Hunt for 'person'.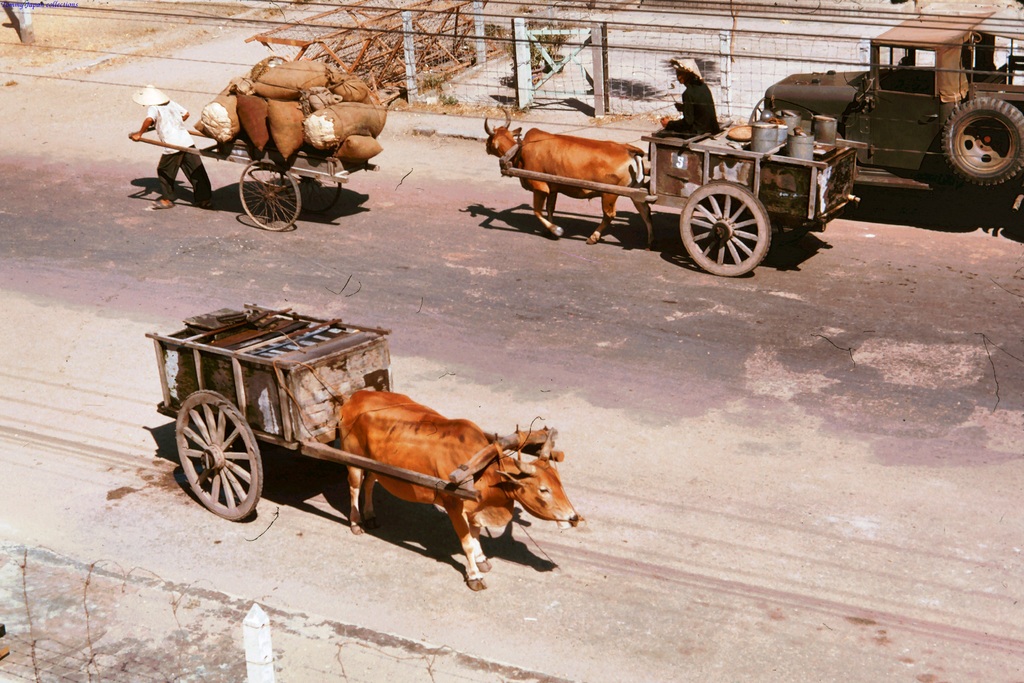
Hunted down at 666:58:716:138.
